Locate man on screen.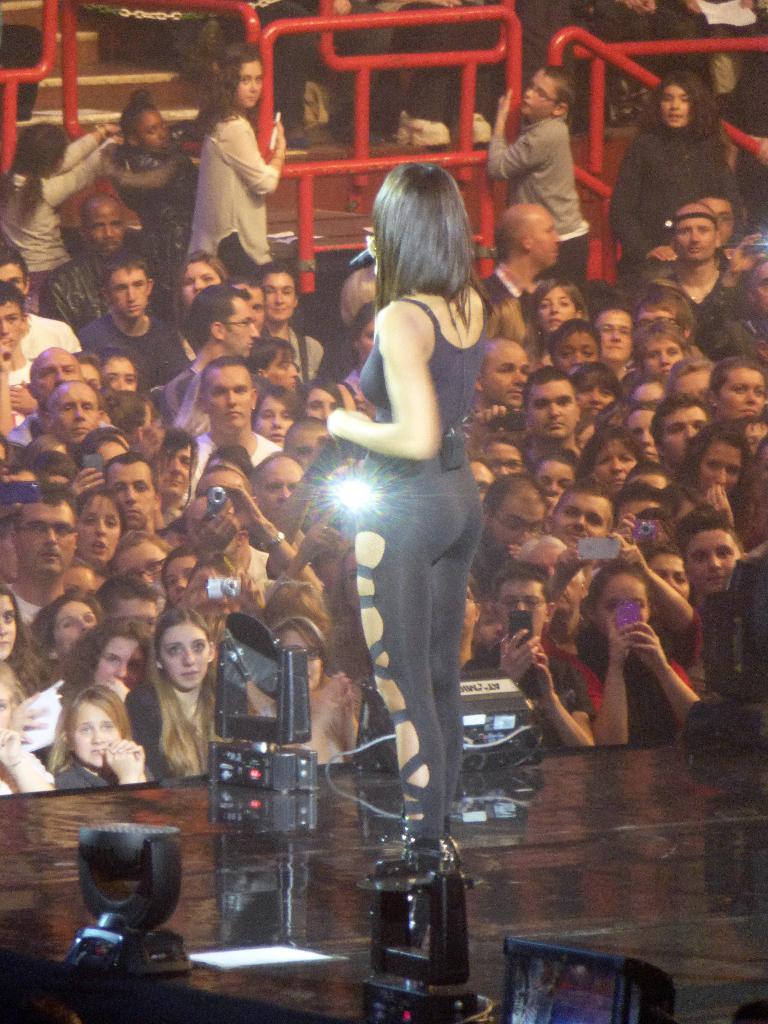
On screen at (646, 205, 737, 348).
